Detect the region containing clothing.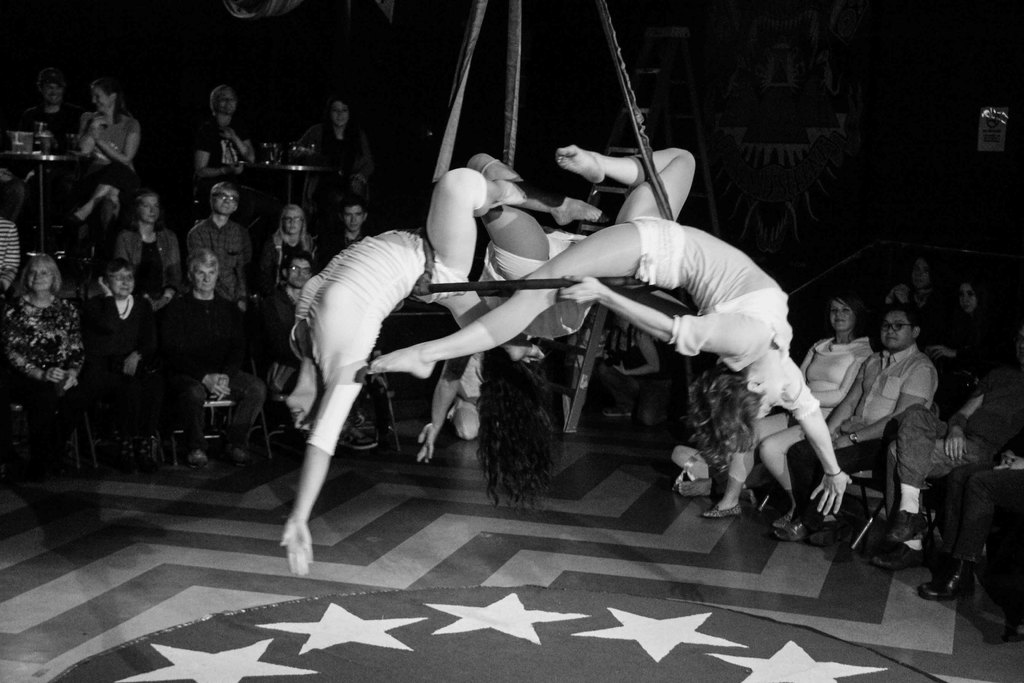
{"left": 59, "top": 206, "right": 123, "bottom": 261}.
